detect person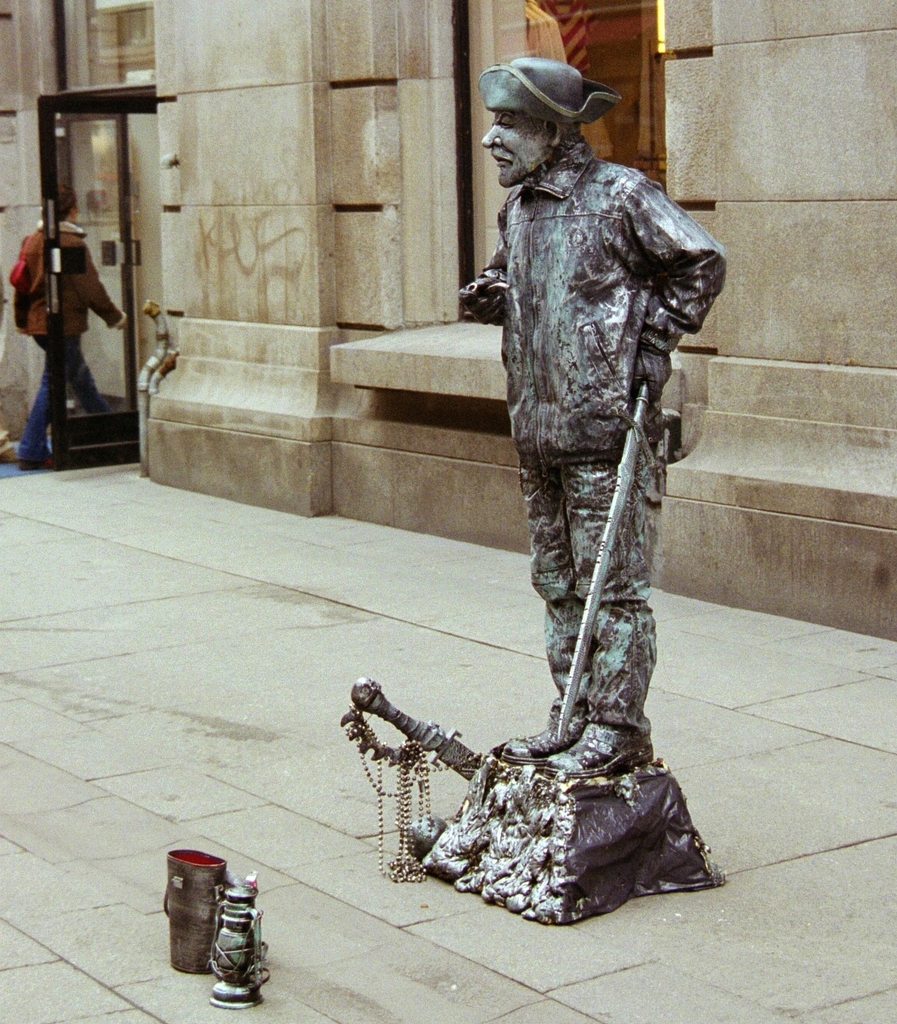
l=456, t=54, r=727, b=779
